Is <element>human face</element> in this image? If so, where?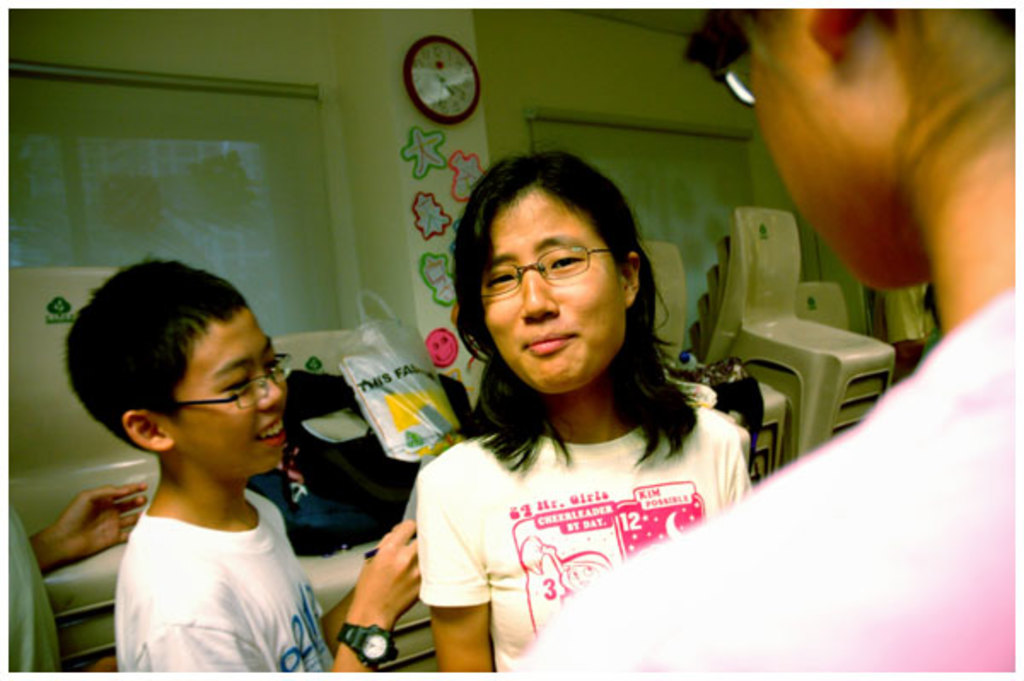
Yes, at [x1=184, y1=311, x2=290, y2=471].
